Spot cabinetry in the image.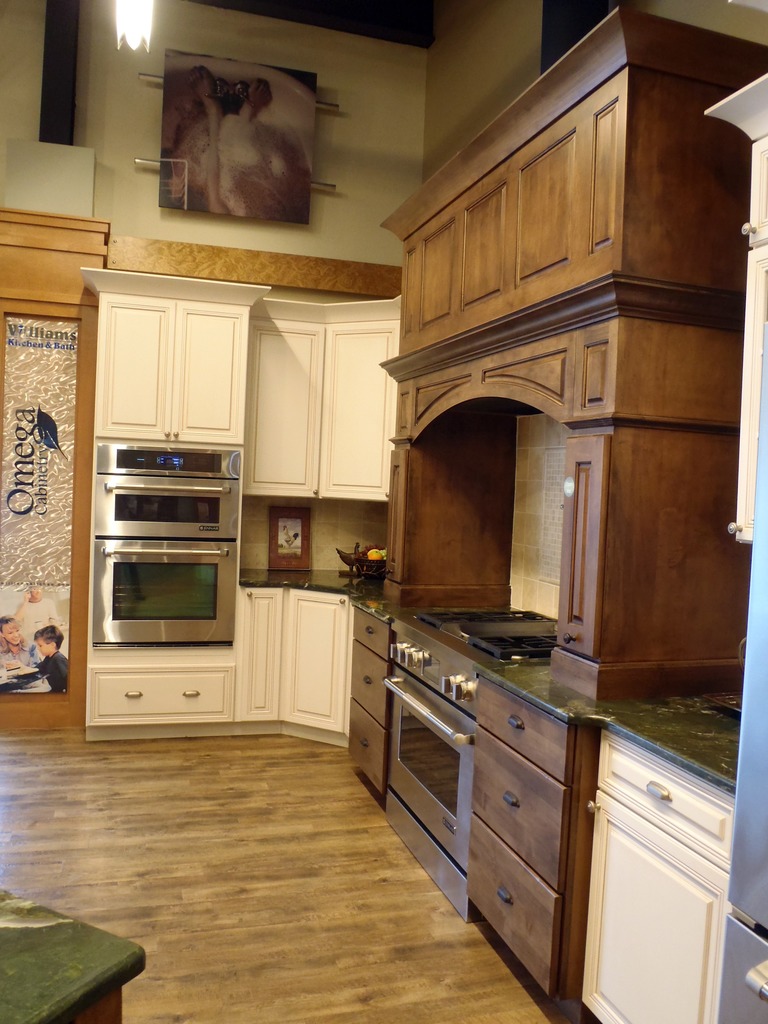
cabinetry found at 374,675,478,869.
